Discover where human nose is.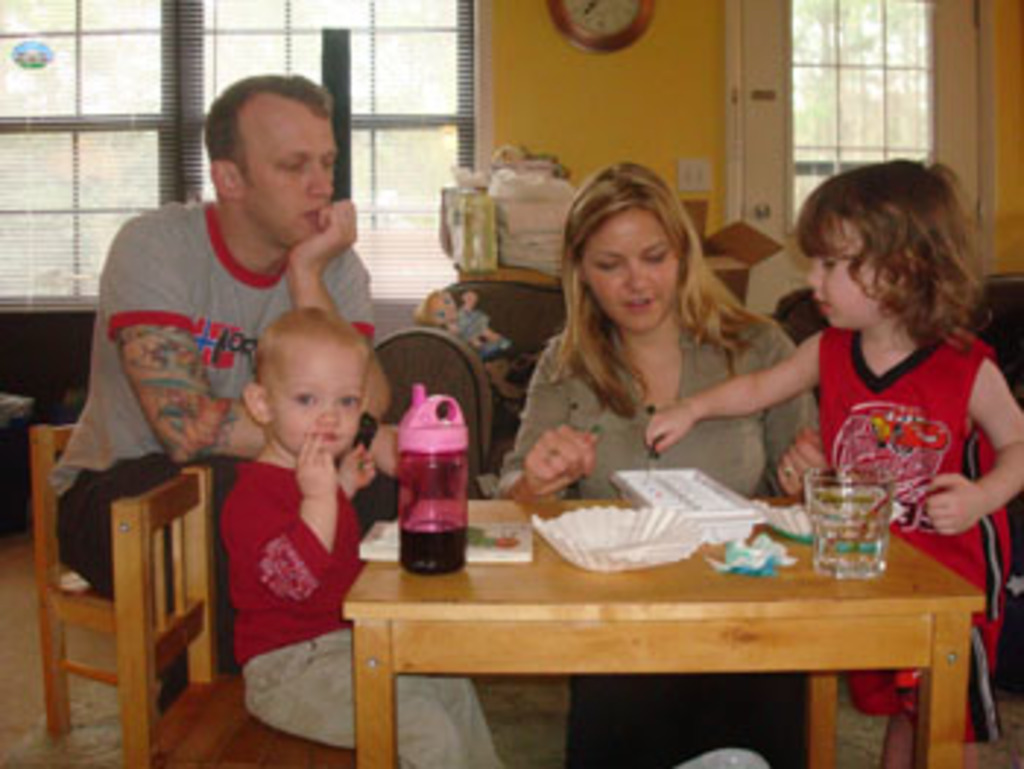
Discovered at detection(310, 167, 328, 196).
